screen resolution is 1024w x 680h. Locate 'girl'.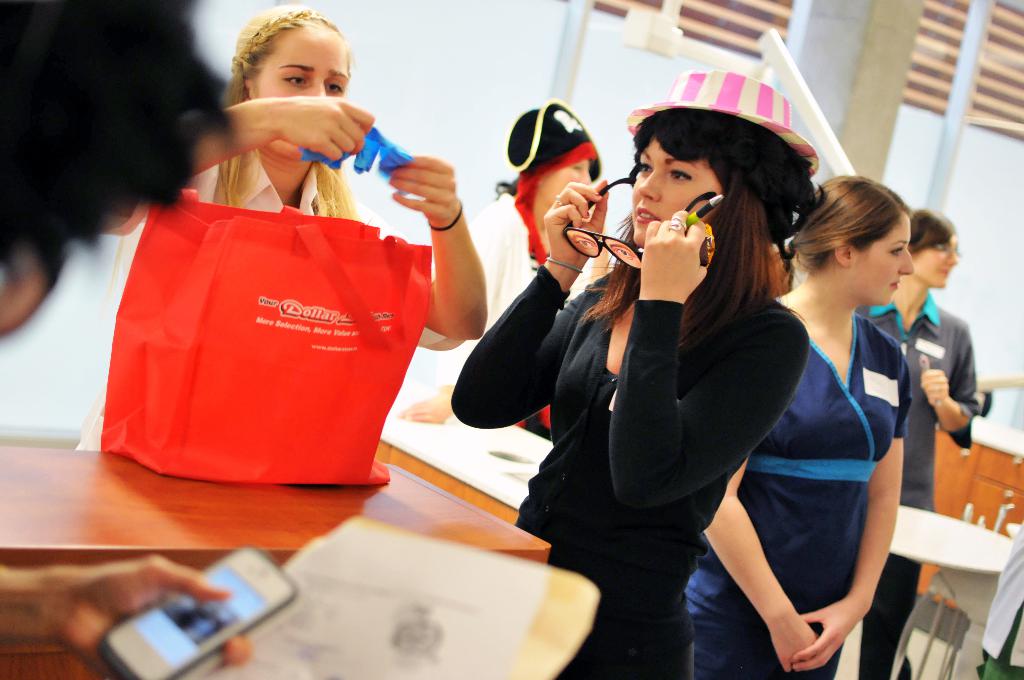
{"x1": 855, "y1": 207, "x2": 981, "y2": 679}.
